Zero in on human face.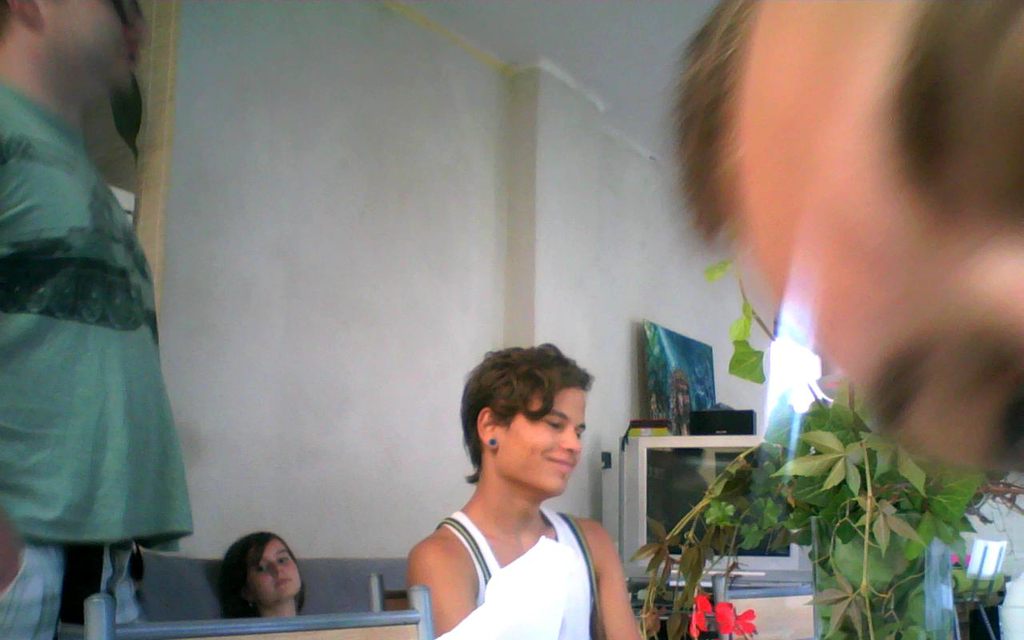
Zeroed in: box=[501, 383, 586, 492].
